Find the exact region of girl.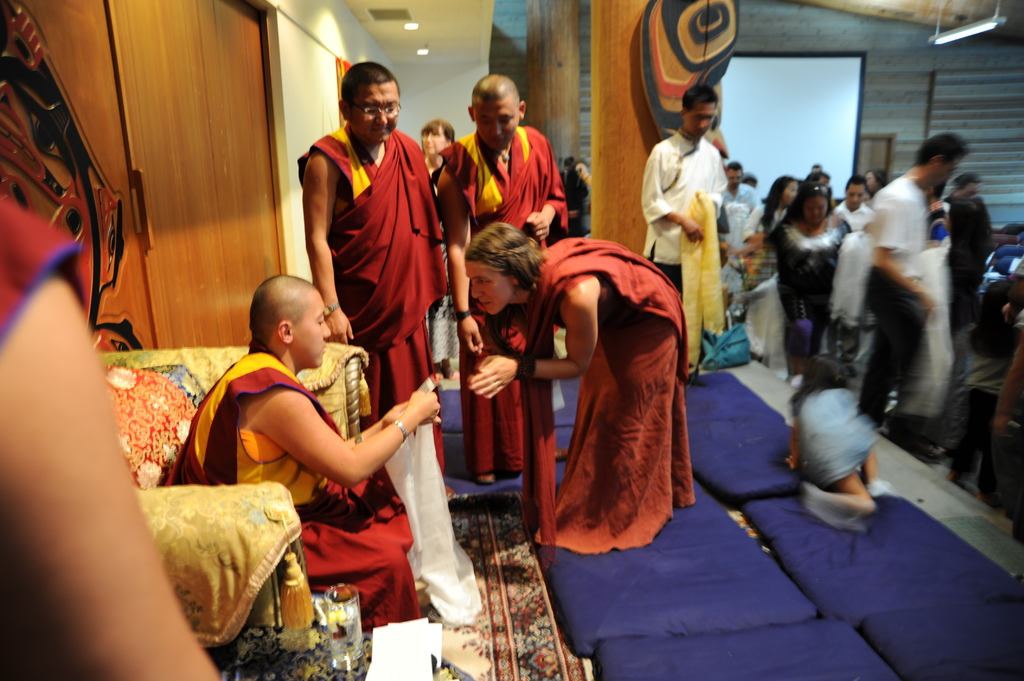
Exact region: [left=785, top=358, right=891, bottom=503].
